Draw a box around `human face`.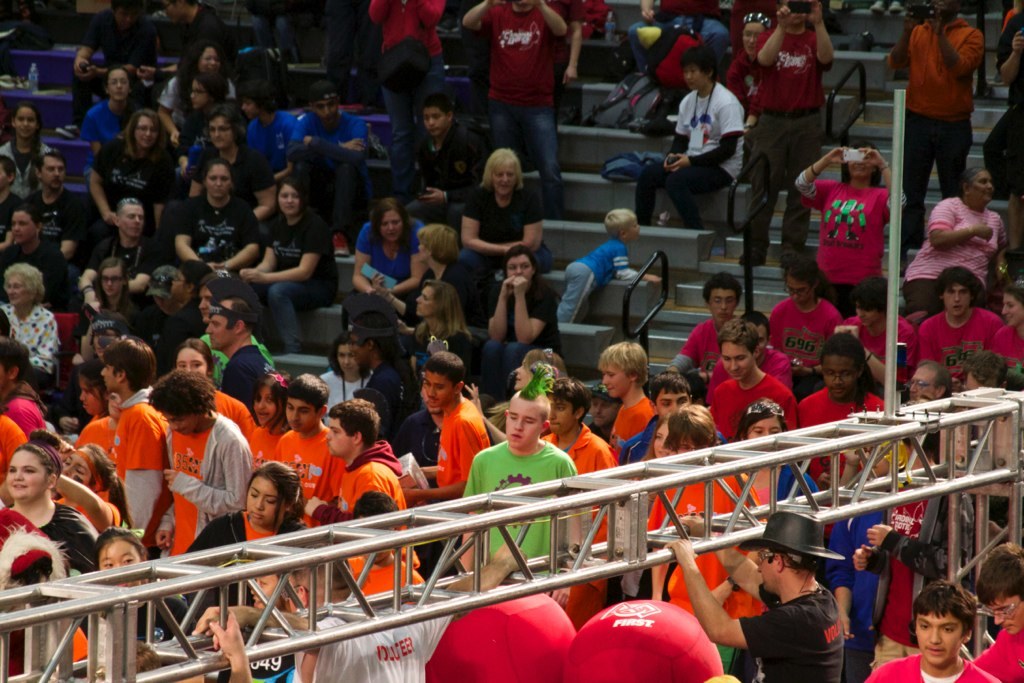
509,253,530,278.
